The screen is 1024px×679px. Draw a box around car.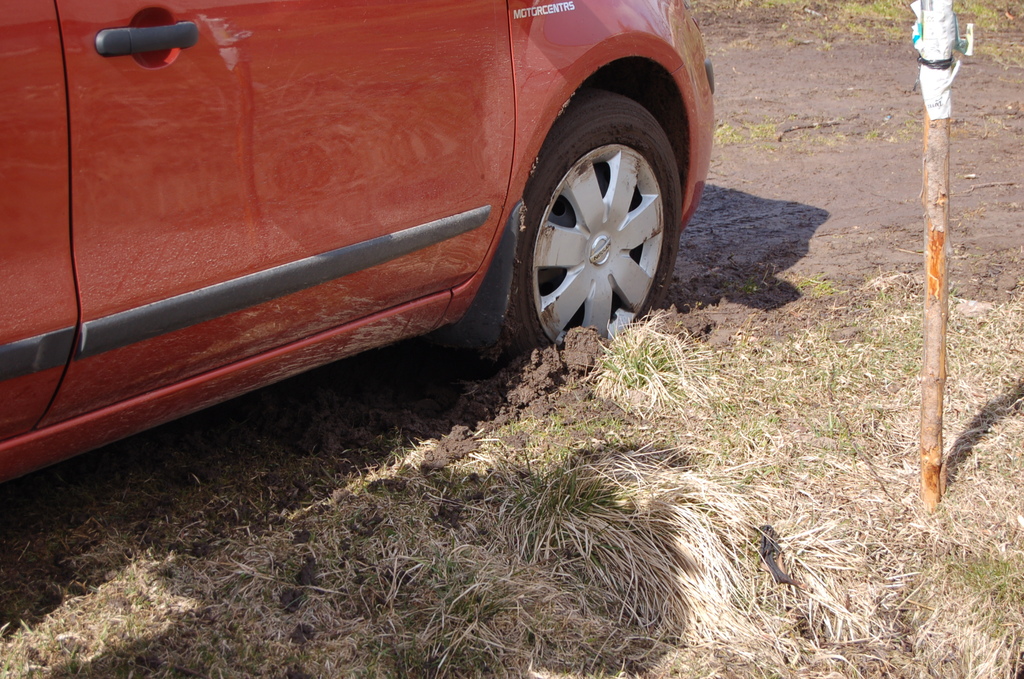
pyautogui.locateOnScreen(0, 0, 719, 485).
